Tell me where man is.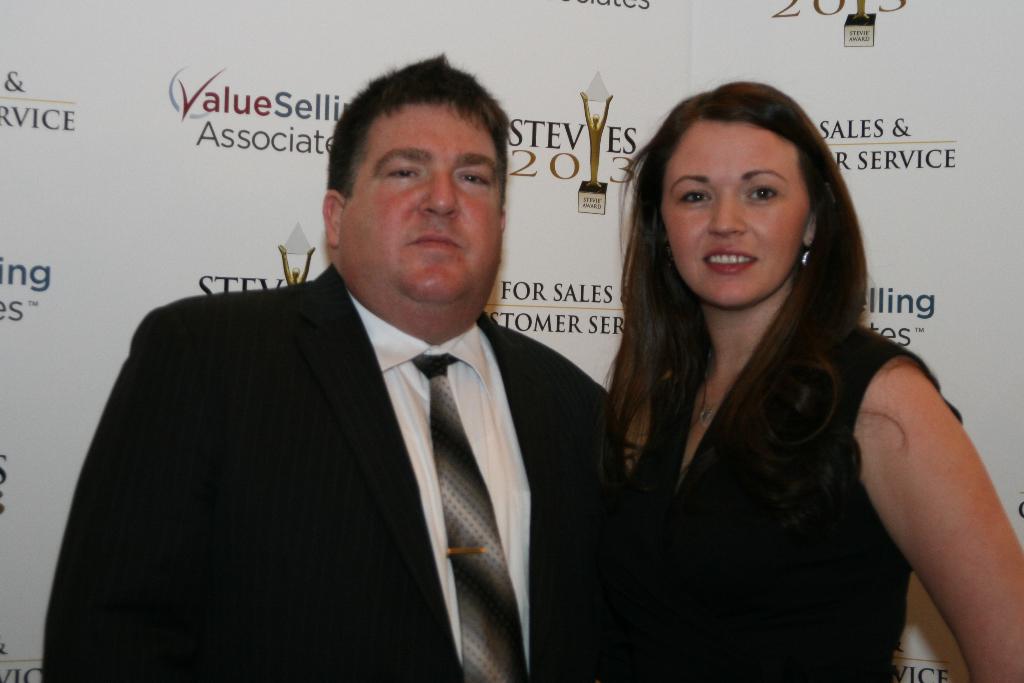
man is at Rect(63, 89, 634, 668).
